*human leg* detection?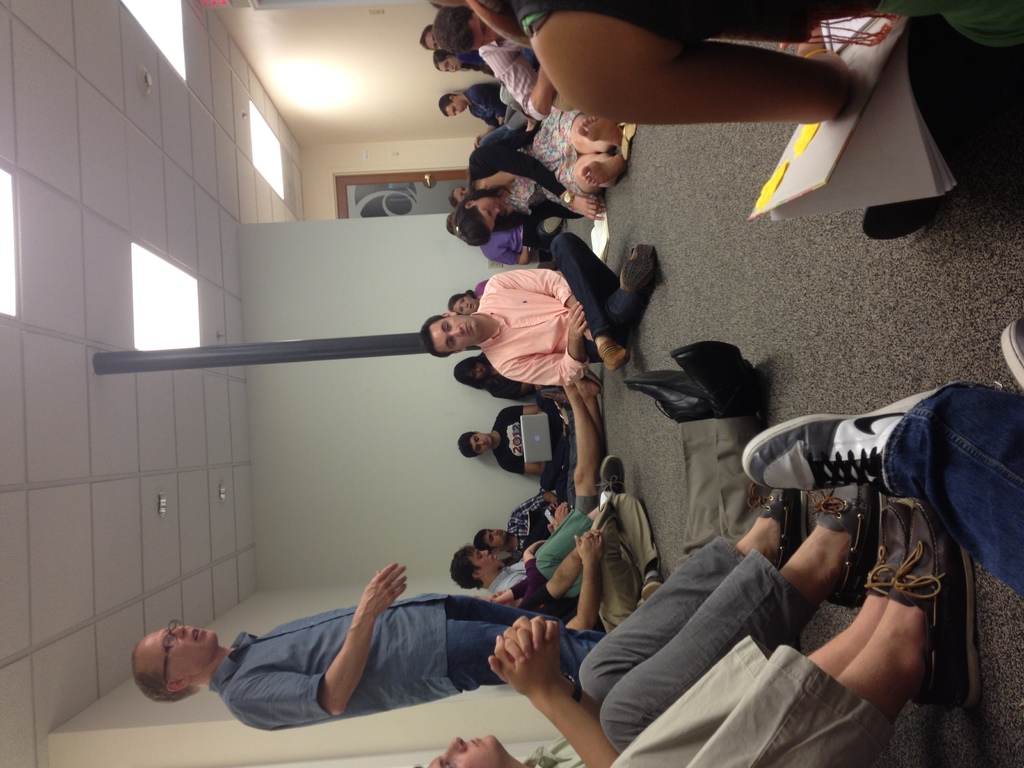
bbox=(621, 372, 715, 574)
